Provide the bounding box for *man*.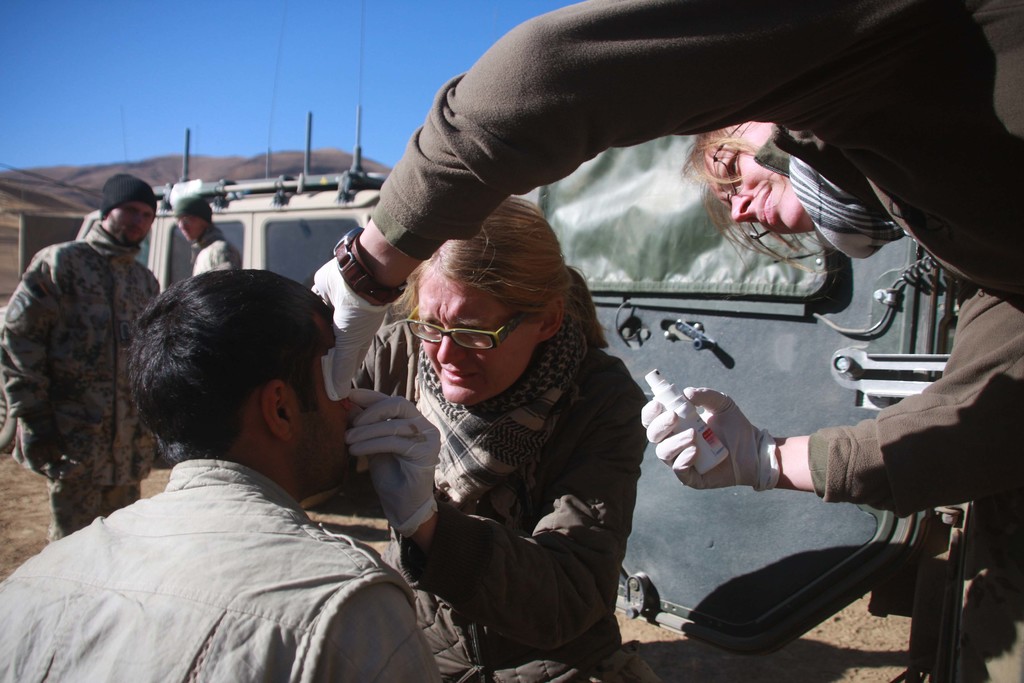
pyautogui.locateOnScreen(170, 188, 245, 278).
